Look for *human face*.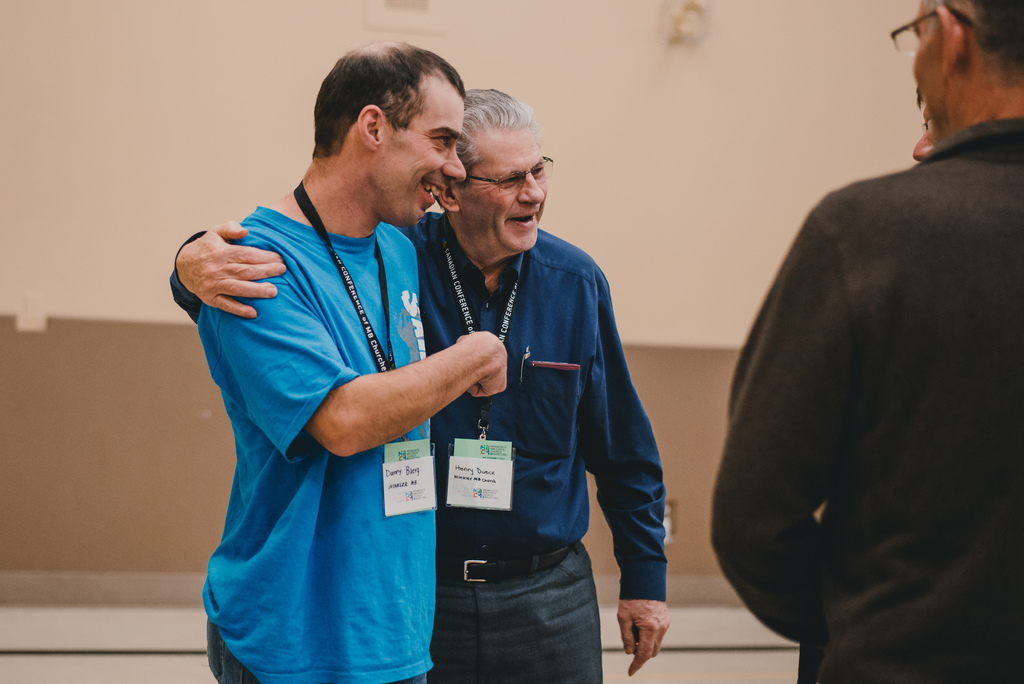
Found: {"x1": 461, "y1": 127, "x2": 550, "y2": 254}.
